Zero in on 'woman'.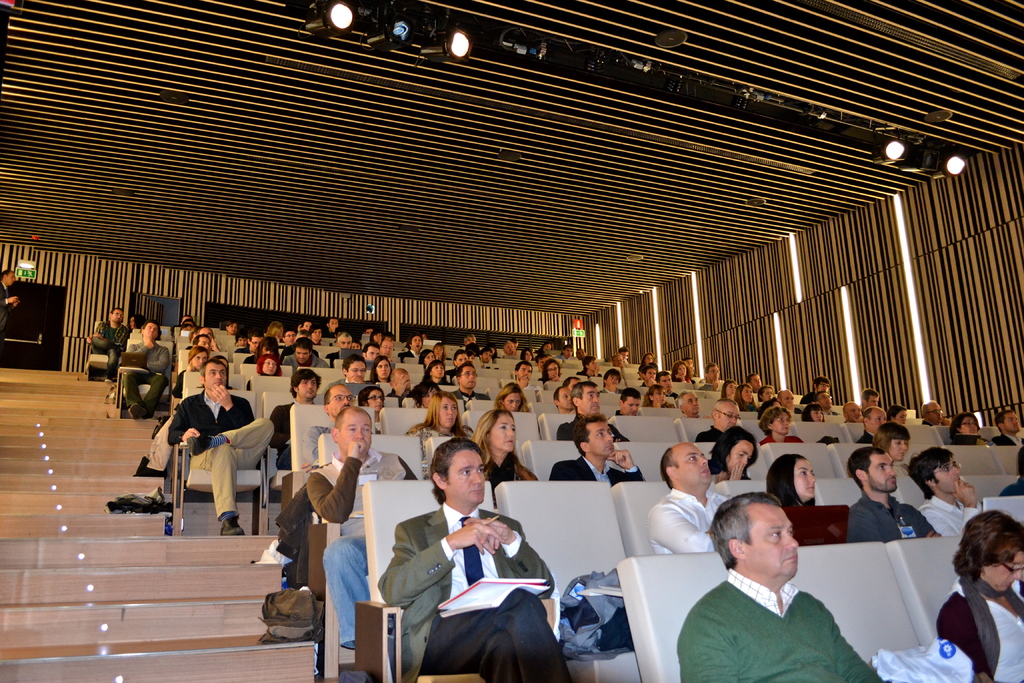
Zeroed in: select_region(470, 408, 534, 495).
